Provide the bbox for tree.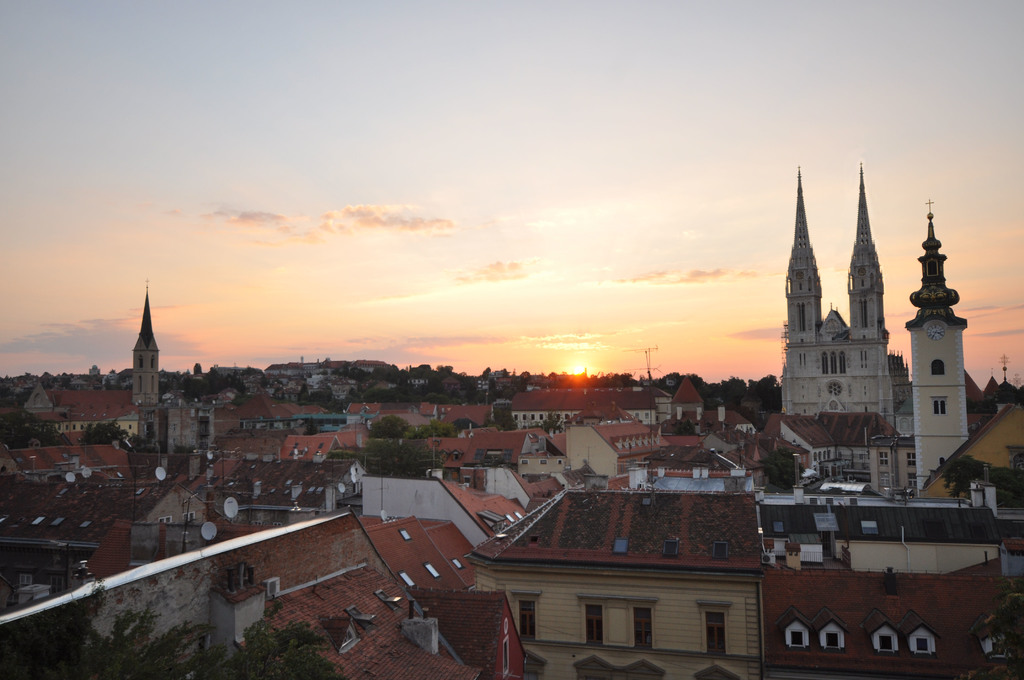
bbox=[936, 454, 1023, 496].
